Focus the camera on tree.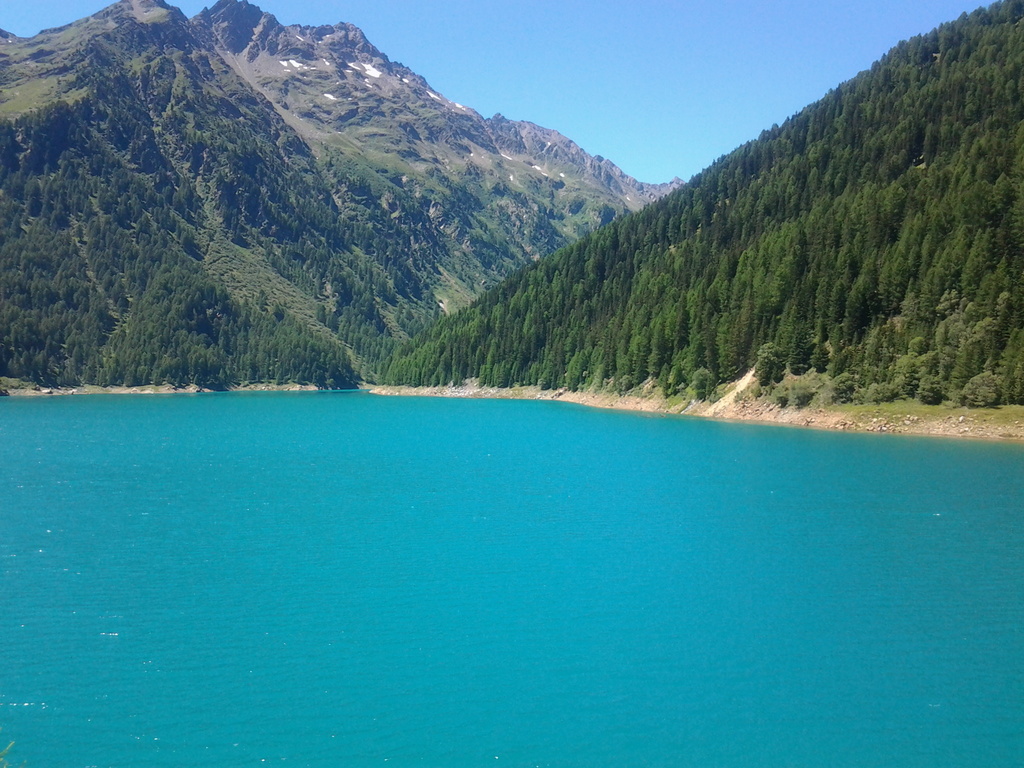
Focus region: {"x1": 856, "y1": 253, "x2": 881, "y2": 335}.
